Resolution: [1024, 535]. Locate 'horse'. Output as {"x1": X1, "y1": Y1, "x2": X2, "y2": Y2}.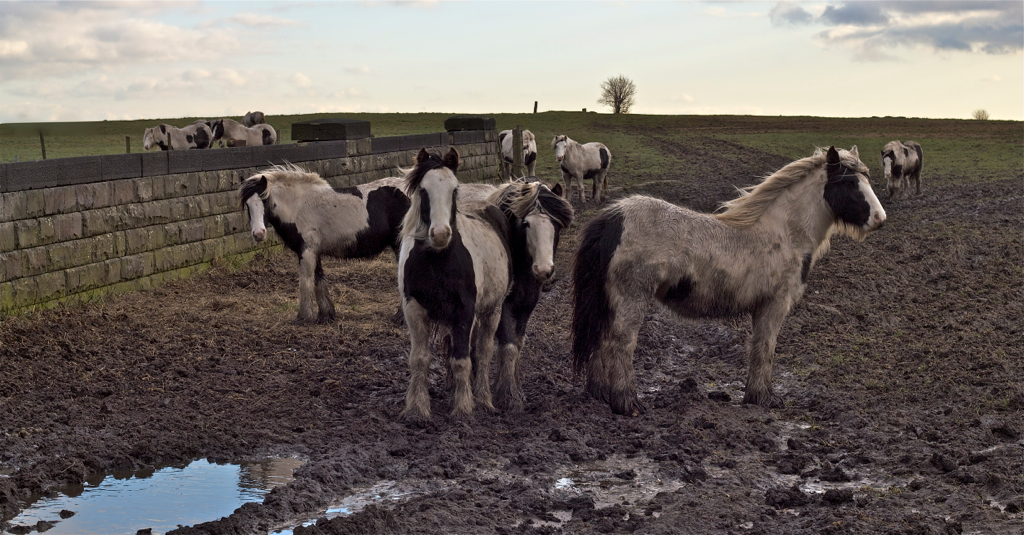
{"x1": 438, "y1": 177, "x2": 571, "y2": 401}.
